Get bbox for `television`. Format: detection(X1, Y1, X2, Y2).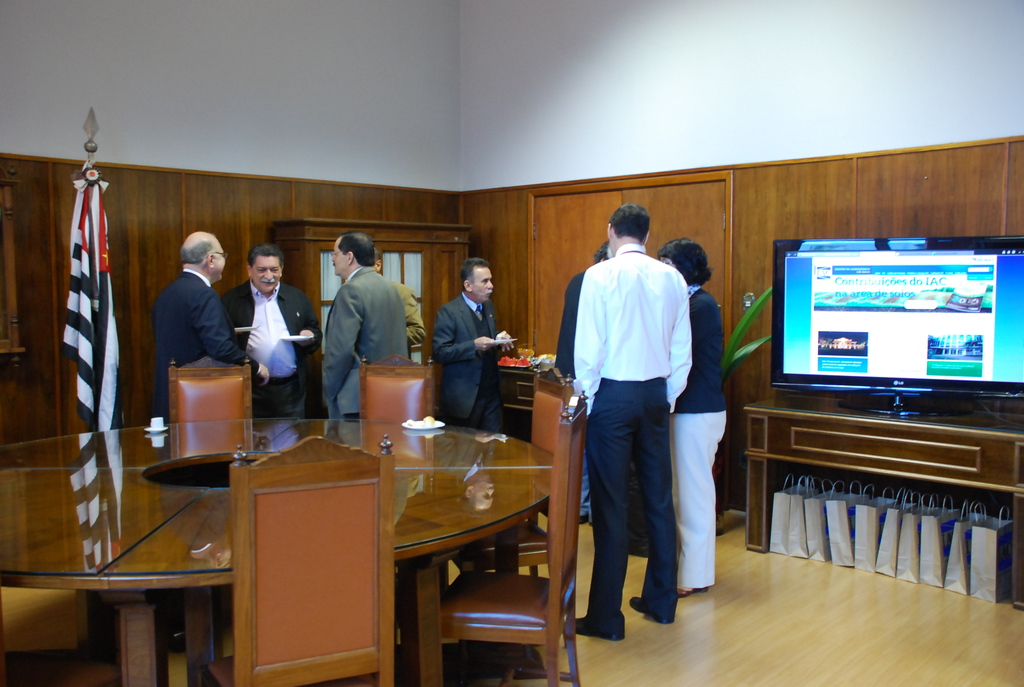
detection(775, 233, 1023, 407).
